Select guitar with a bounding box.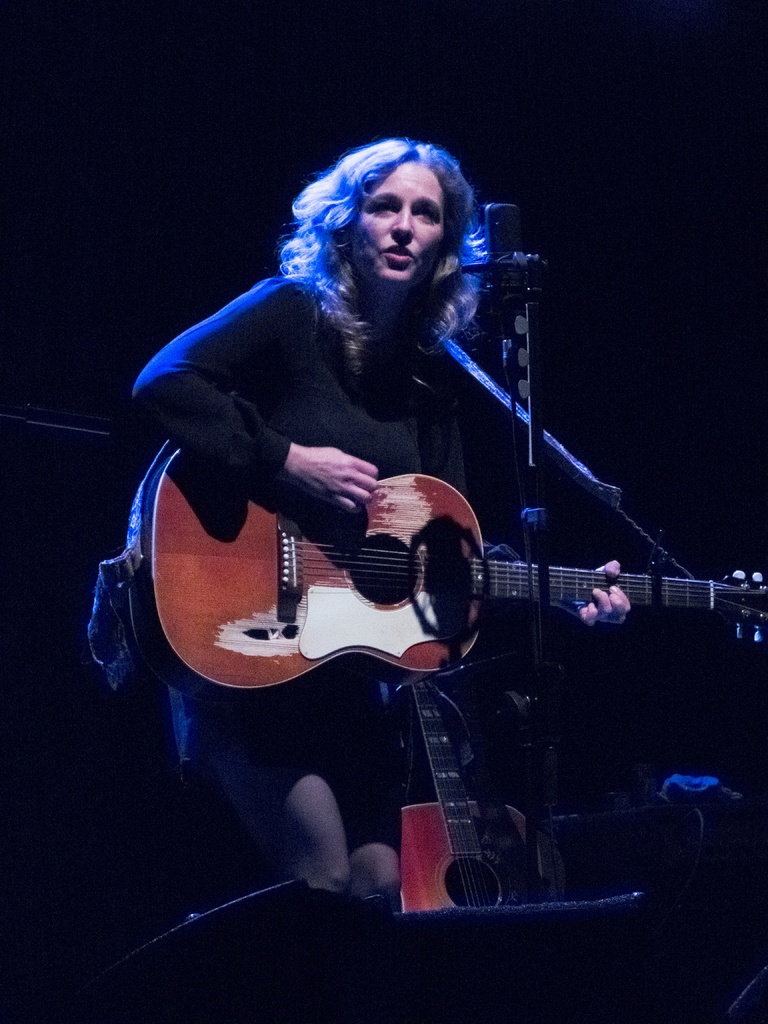
{"x1": 128, "y1": 435, "x2": 767, "y2": 704}.
